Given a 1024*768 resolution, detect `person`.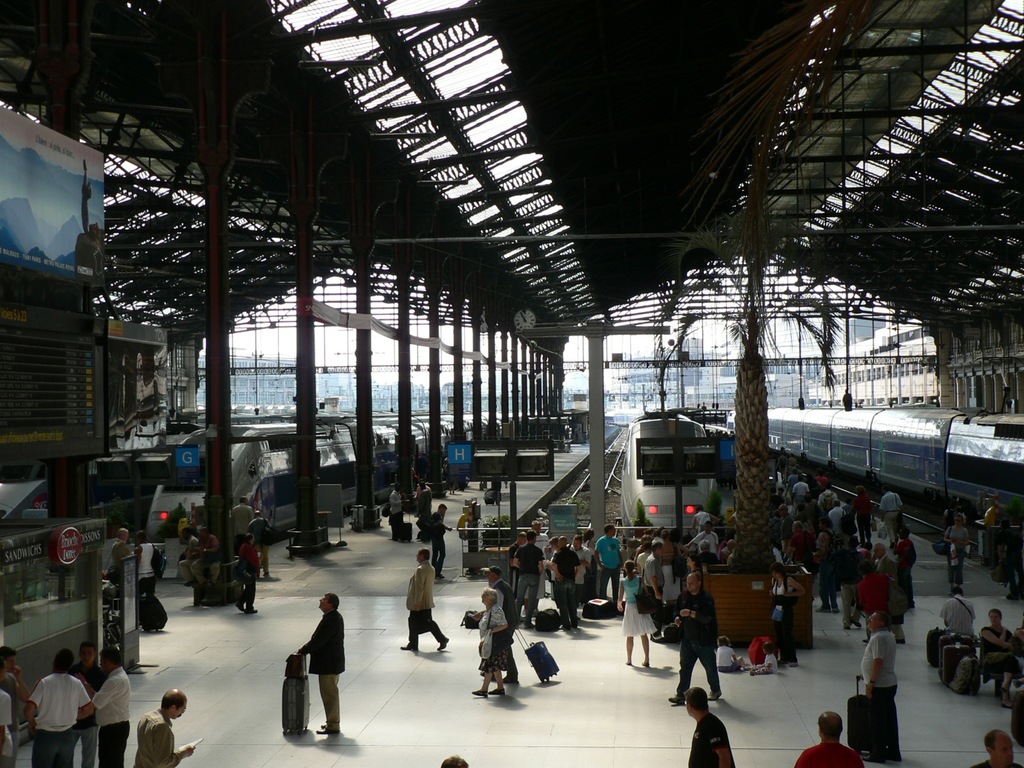
left=298, top=589, right=346, bottom=735.
